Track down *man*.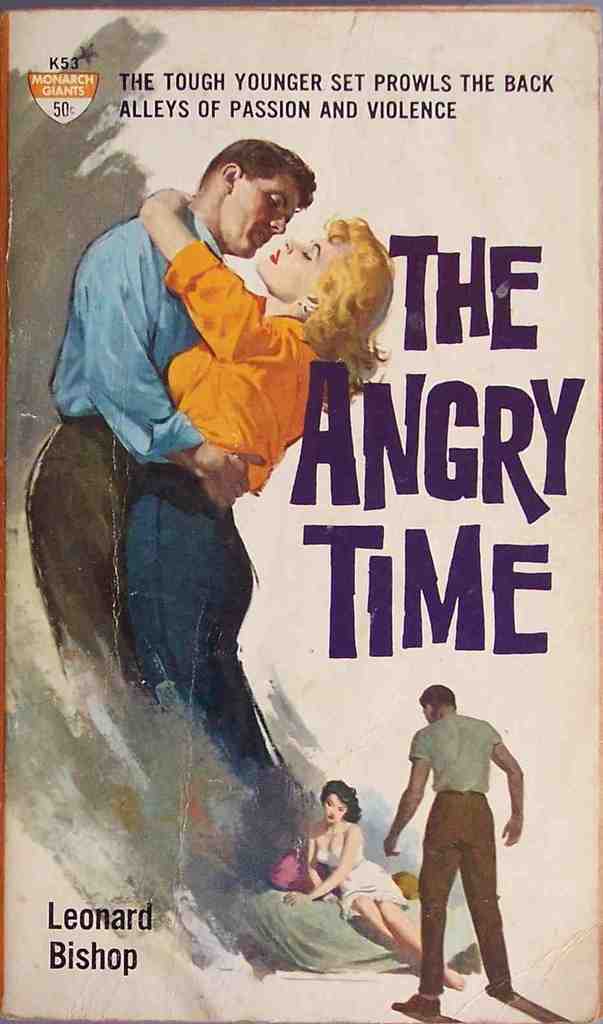
Tracked to [12,113,328,832].
